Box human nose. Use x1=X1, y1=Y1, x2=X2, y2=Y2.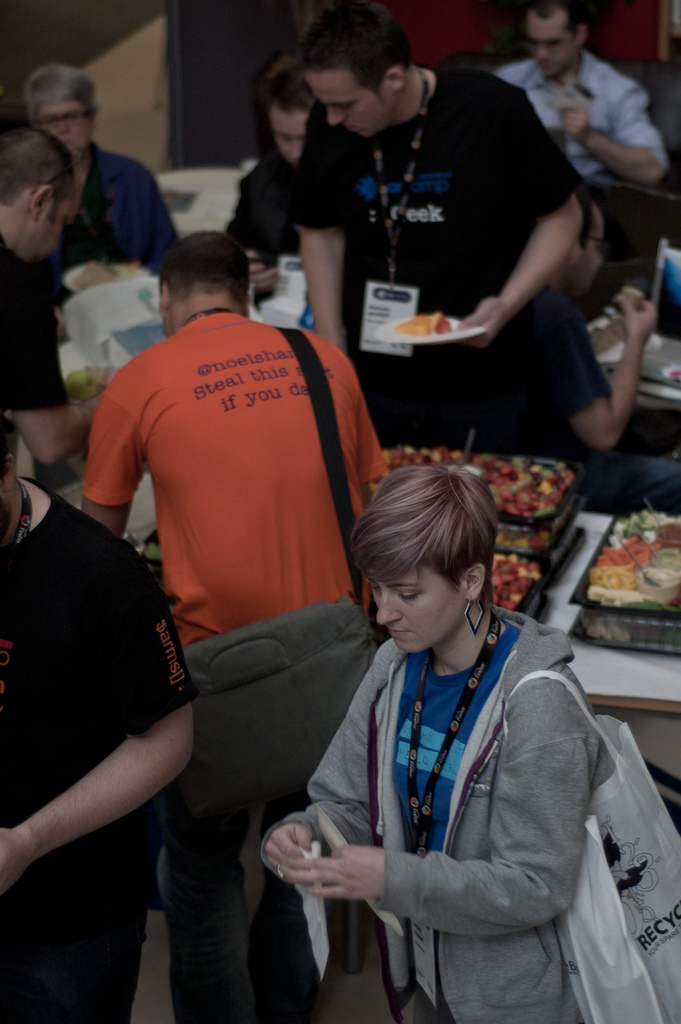
x1=376, y1=586, x2=399, y2=629.
